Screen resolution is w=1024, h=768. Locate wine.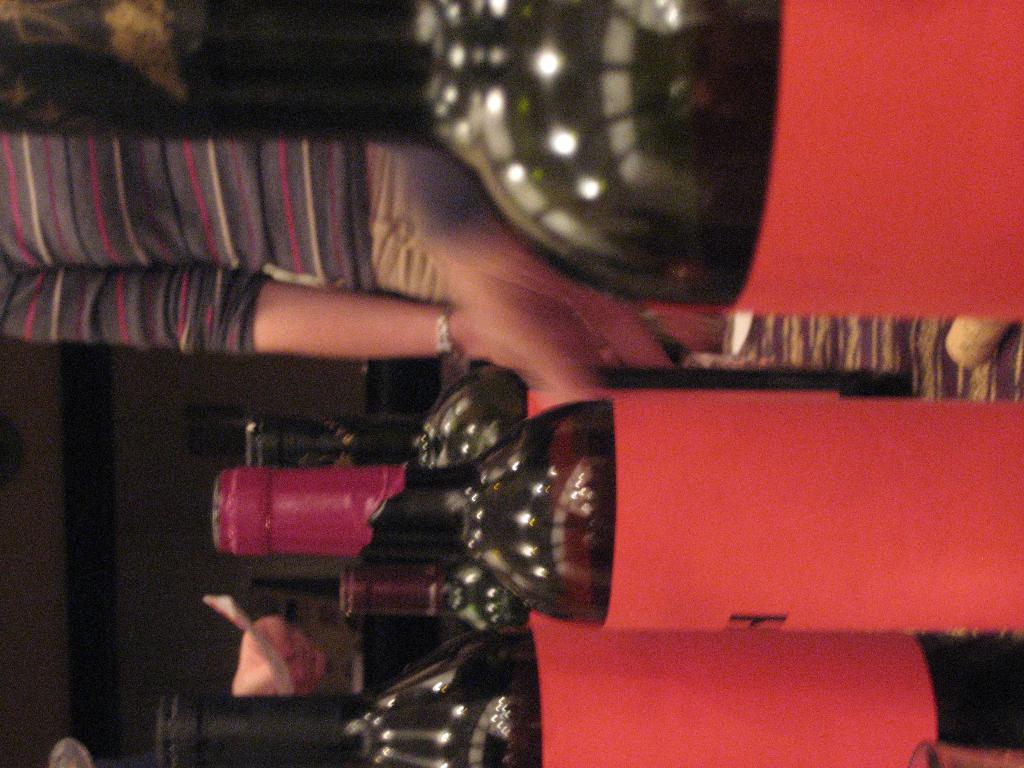
(x1=209, y1=383, x2=1023, y2=630).
